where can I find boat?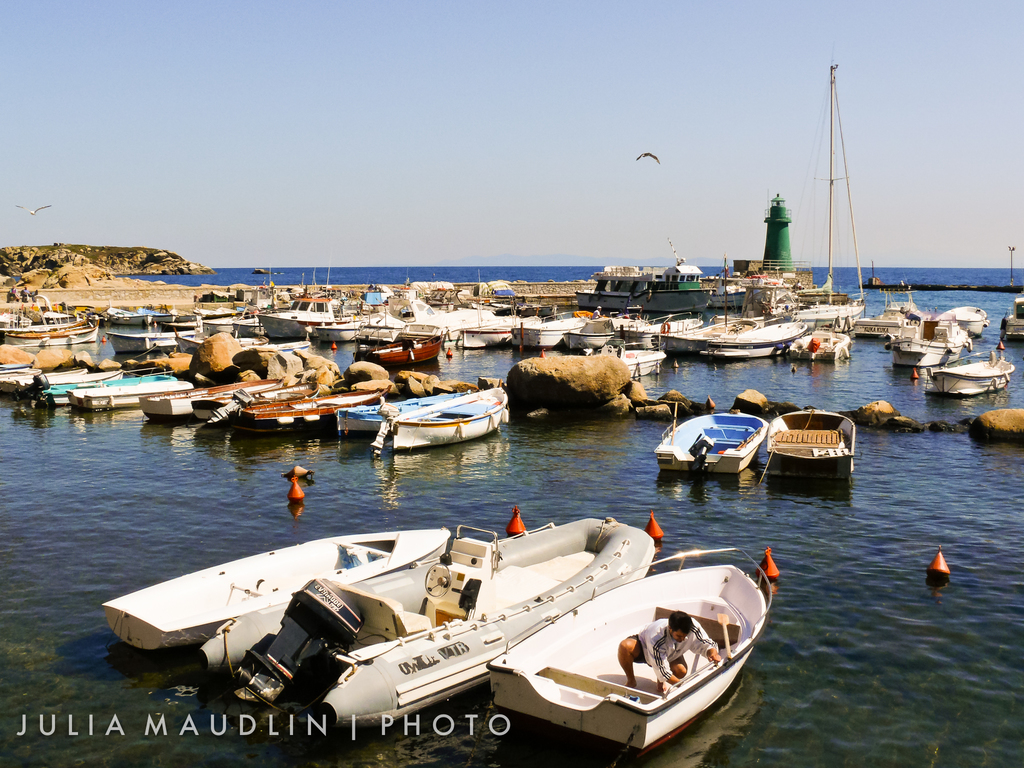
You can find it at bbox(258, 289, 357, 340).
